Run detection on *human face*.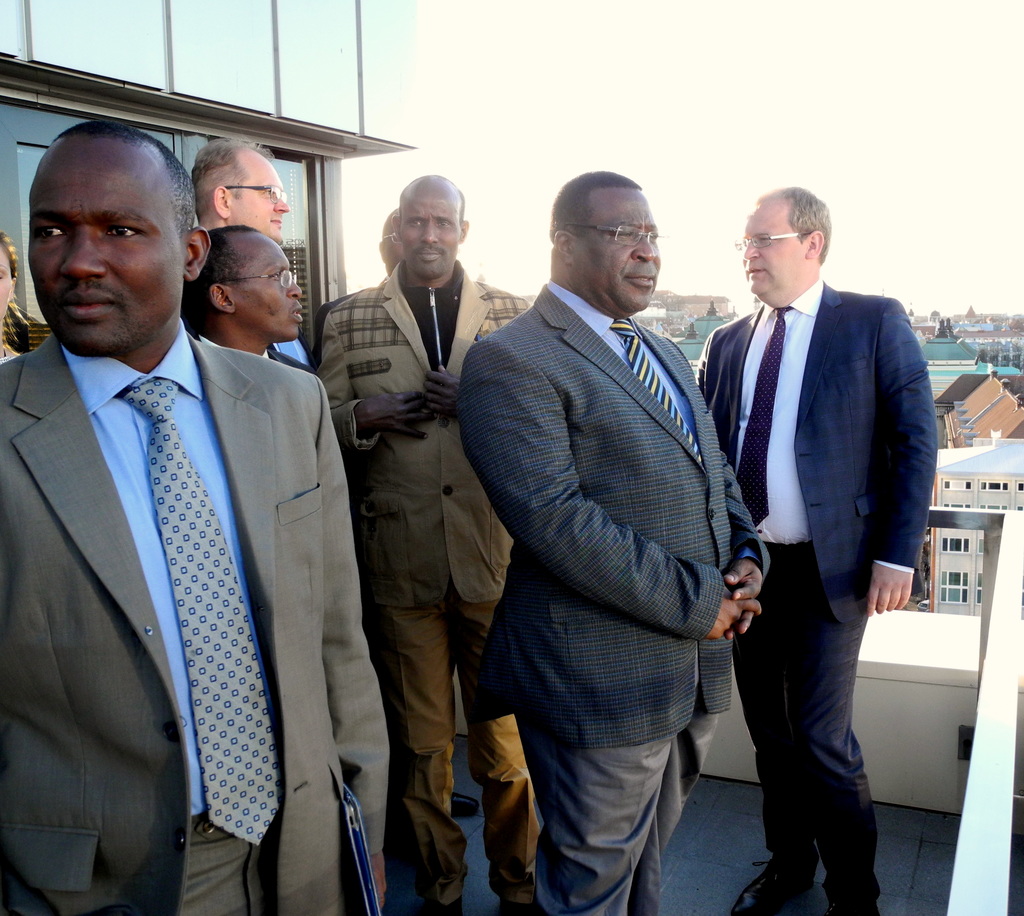
Result: (749,210,799,295).
